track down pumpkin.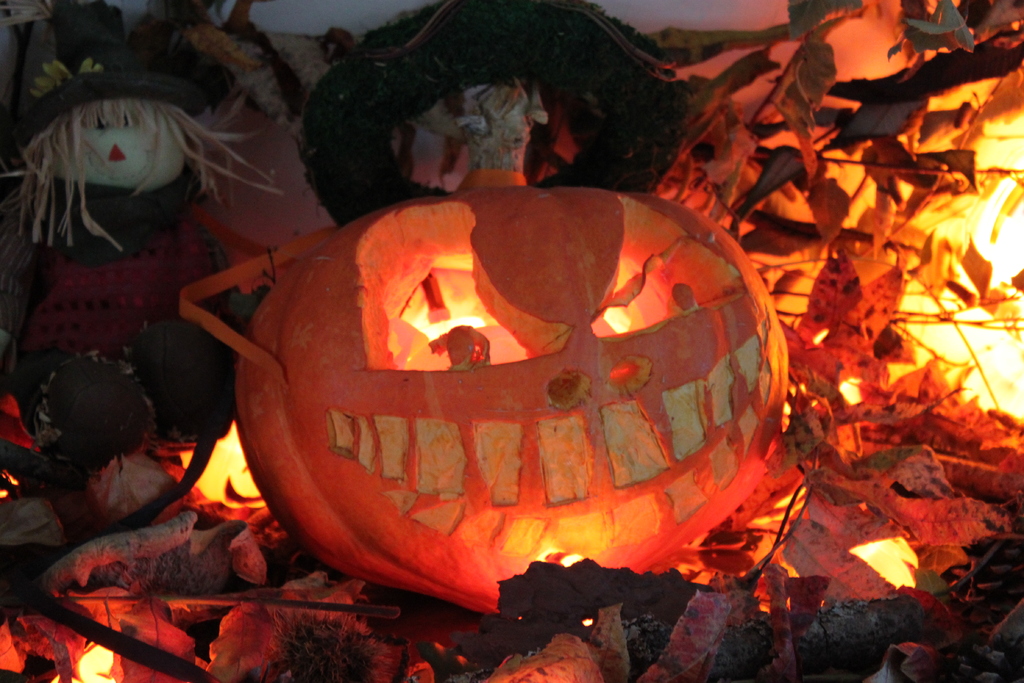
Tracked to [x1=175, y1=176, x2=792, y2=621].
